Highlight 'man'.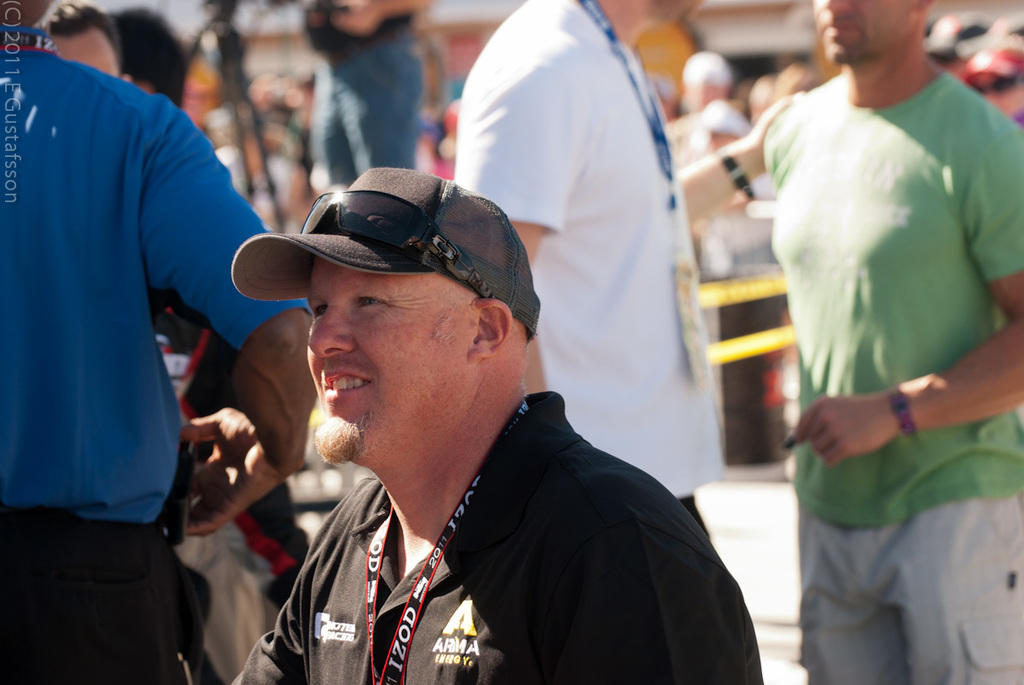
Highlighted region: [764,0,1023,684].
